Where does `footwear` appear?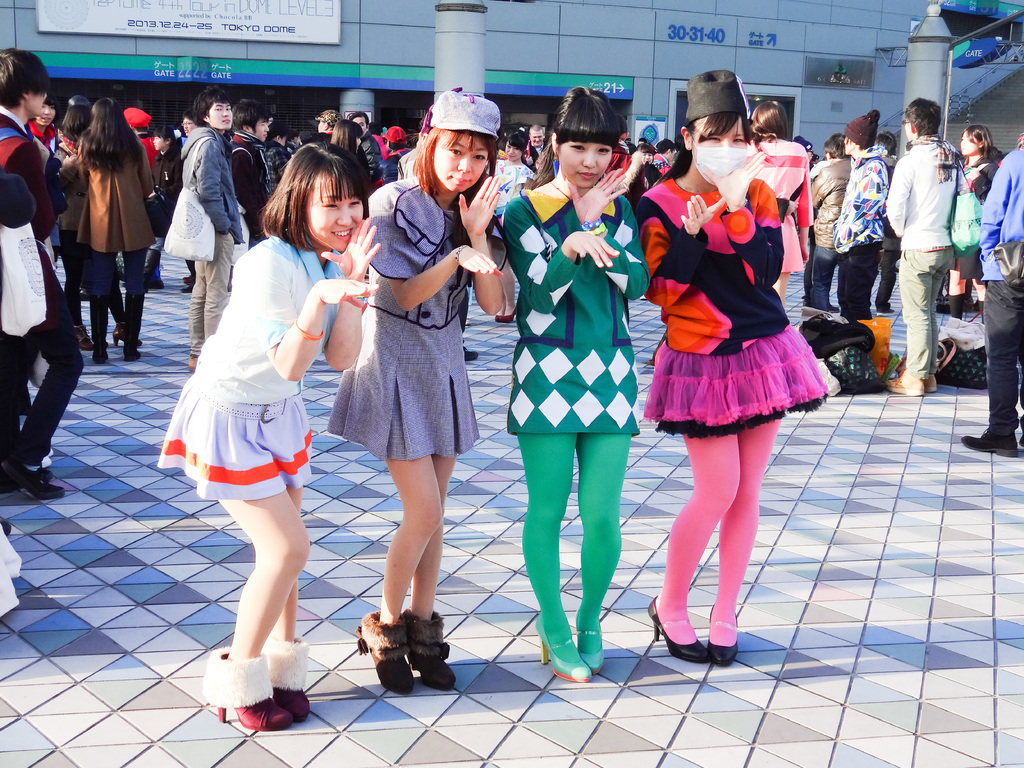
Appears at 399, 613, 470, 694.
